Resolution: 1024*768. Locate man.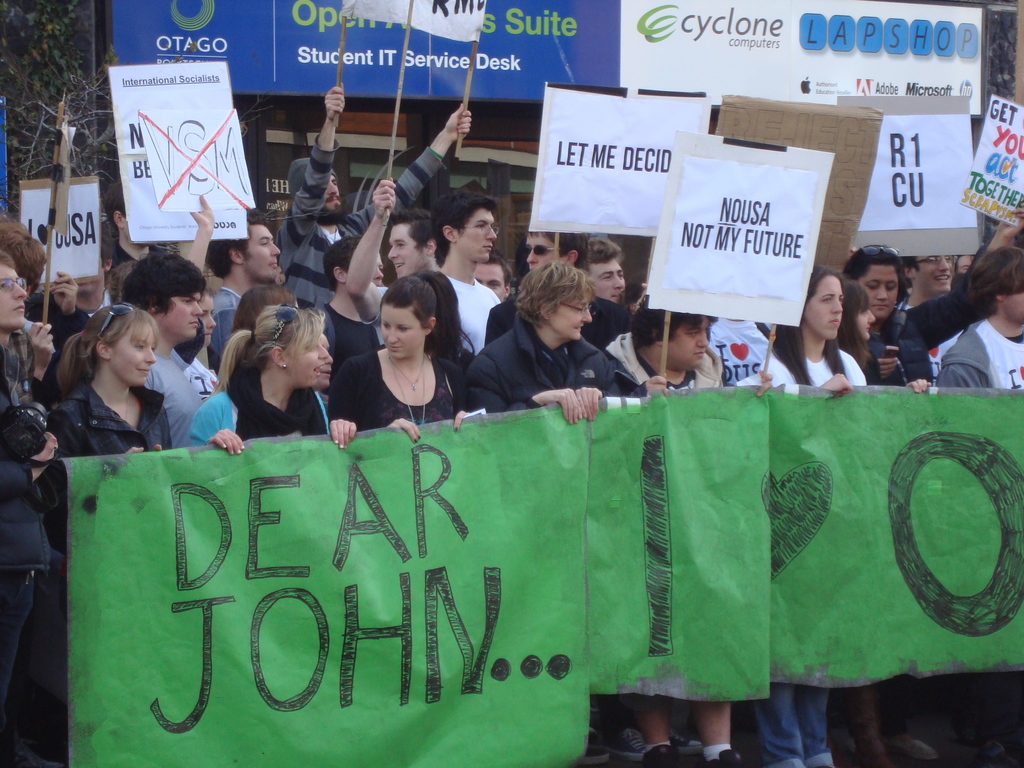
[x1=584, y1=234, x2=630, y2=315].
